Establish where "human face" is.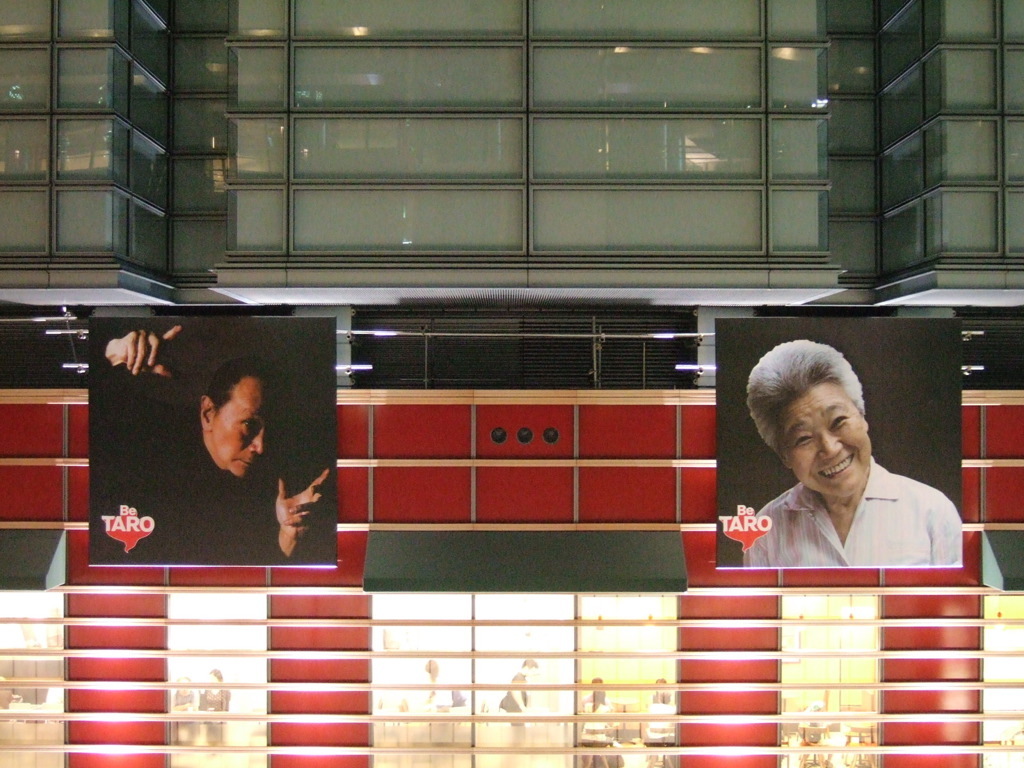
Established at 211/379/276/479.
